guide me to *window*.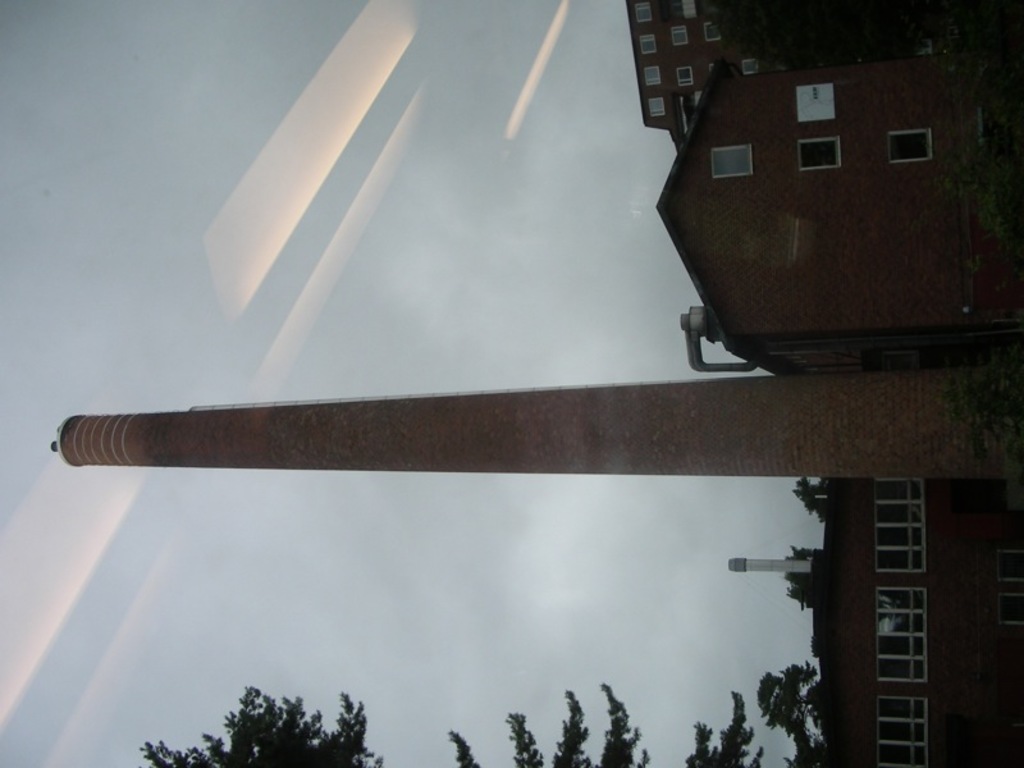
Guidance: {"left": 684, "top": 68, "right": 691, "bottom": 88}.
